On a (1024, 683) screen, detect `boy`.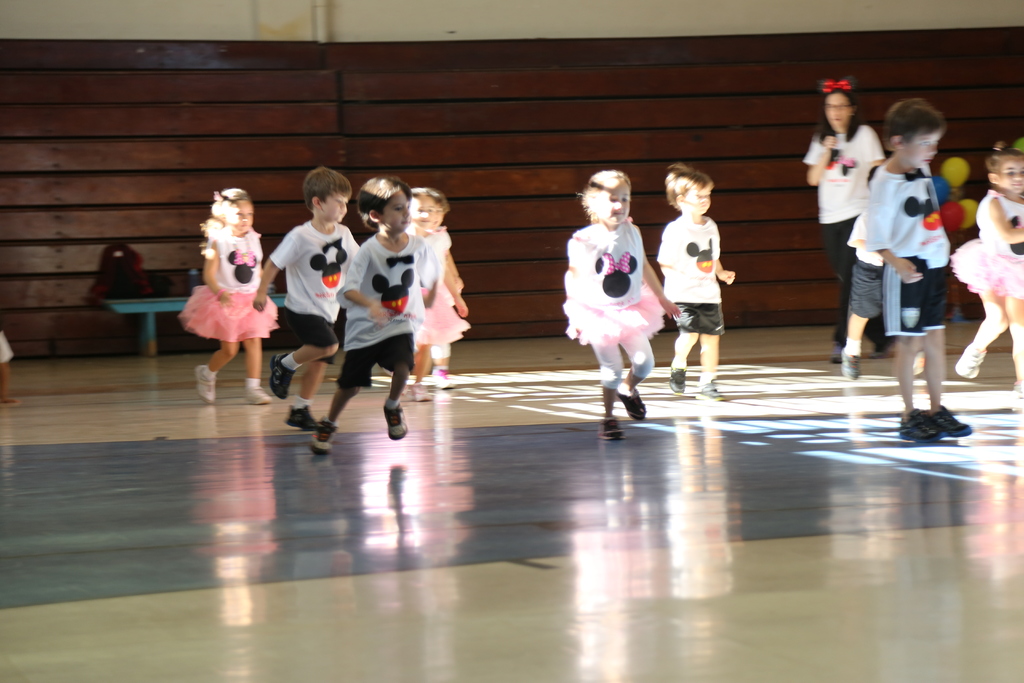
[x1=252, y1=161, x2=381, y2=440].
